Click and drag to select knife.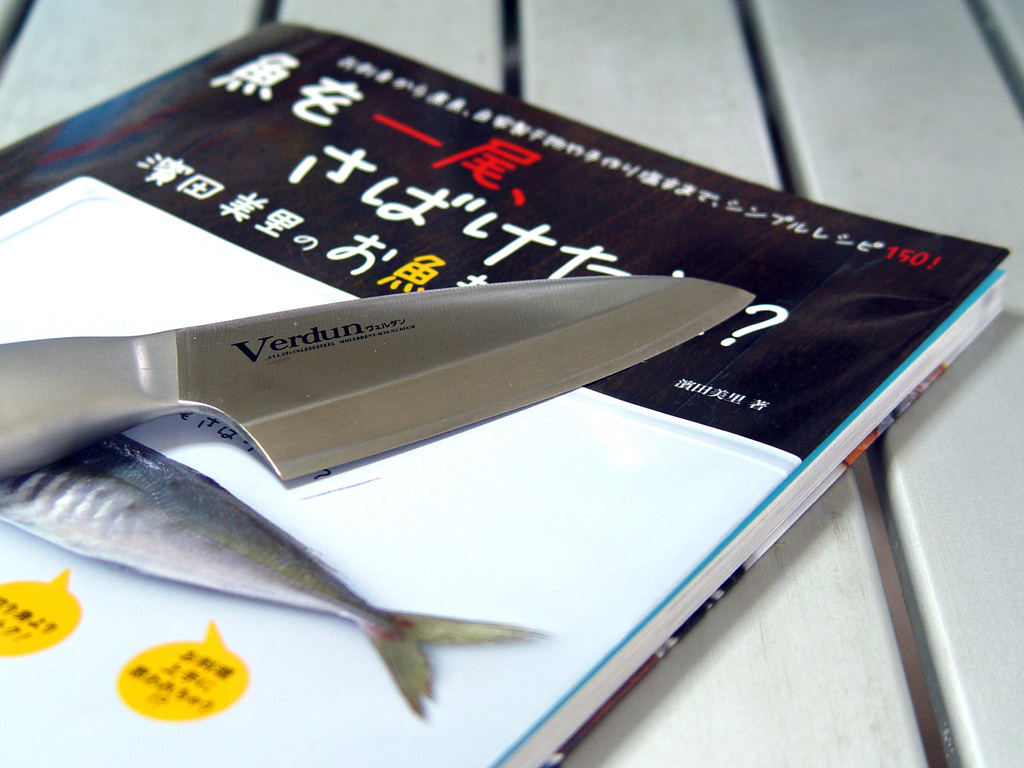
Selection: detection(0, 268, 762, 493).
